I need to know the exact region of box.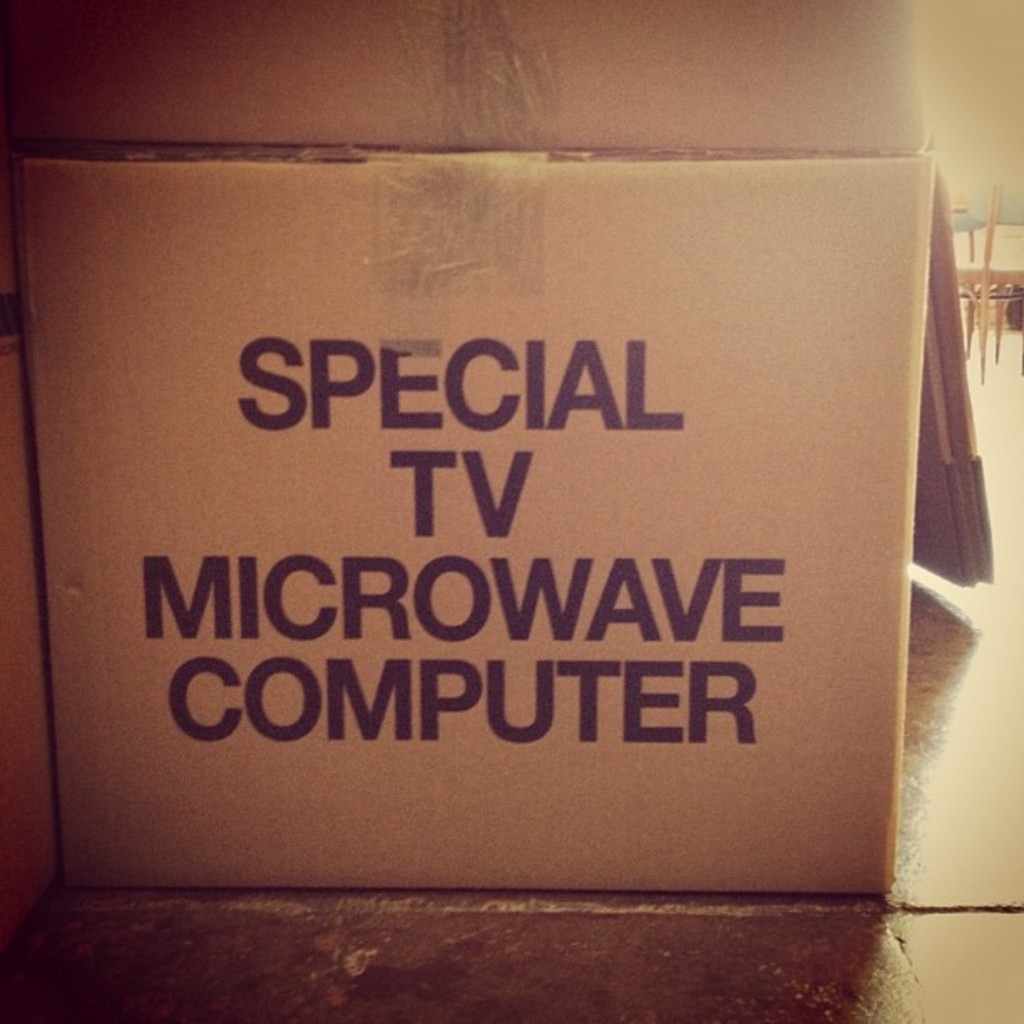
Region: left=20, top=136, right=935, bottom=895.
